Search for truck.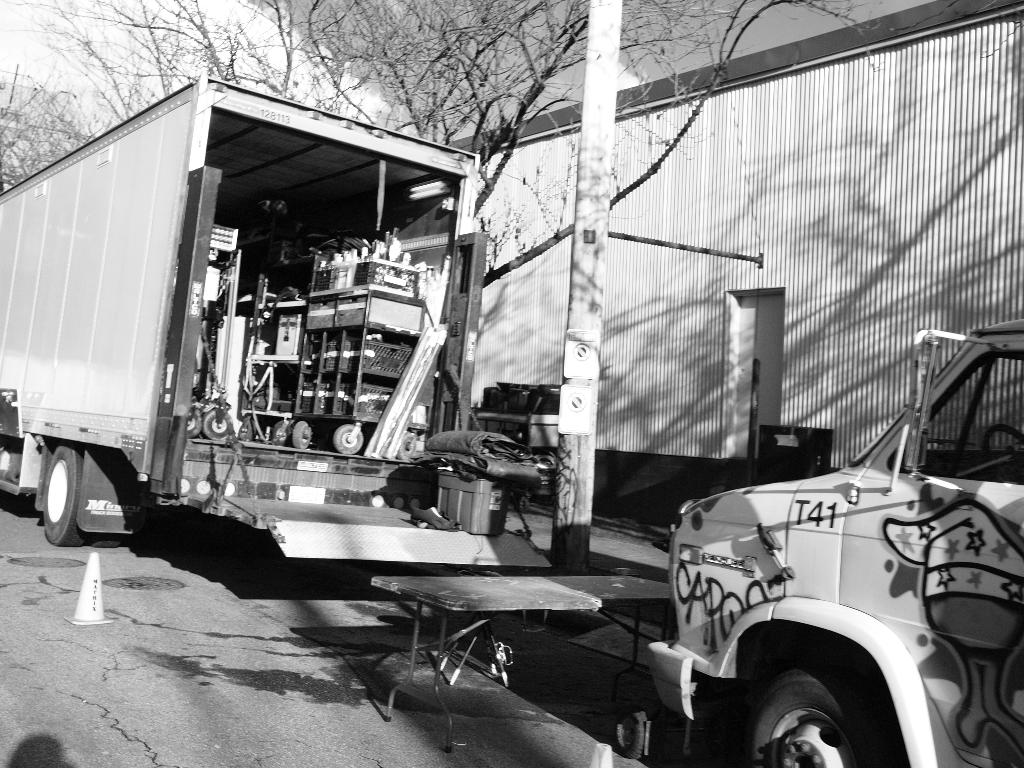
Found at <box>0,59,604,636</box>.
